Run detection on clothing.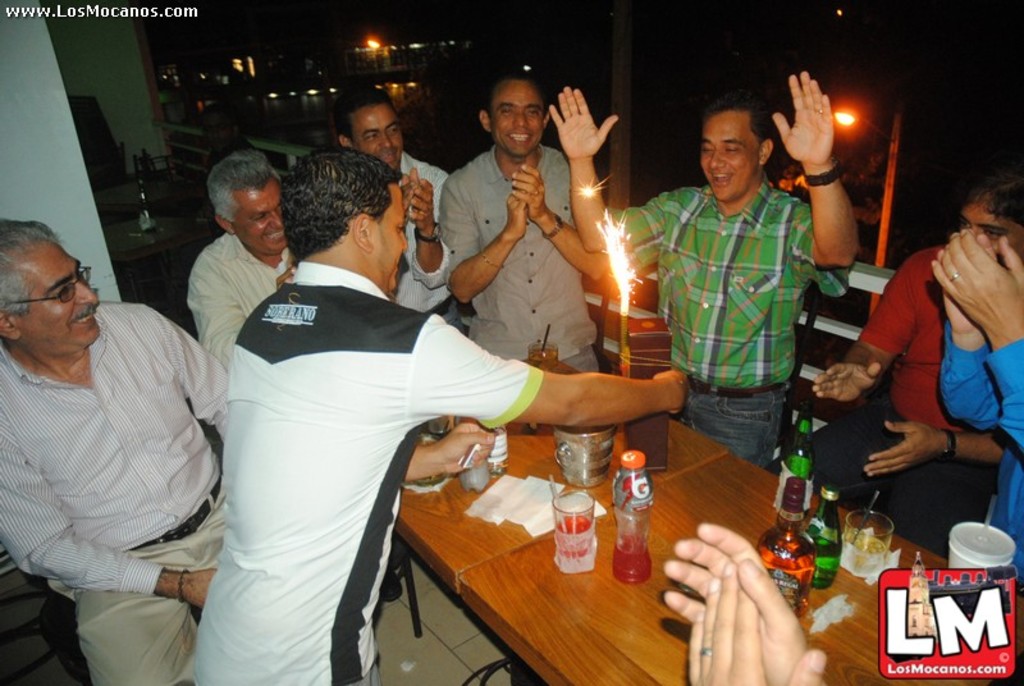
Result: Rect(861, 242, 1000, 554).
